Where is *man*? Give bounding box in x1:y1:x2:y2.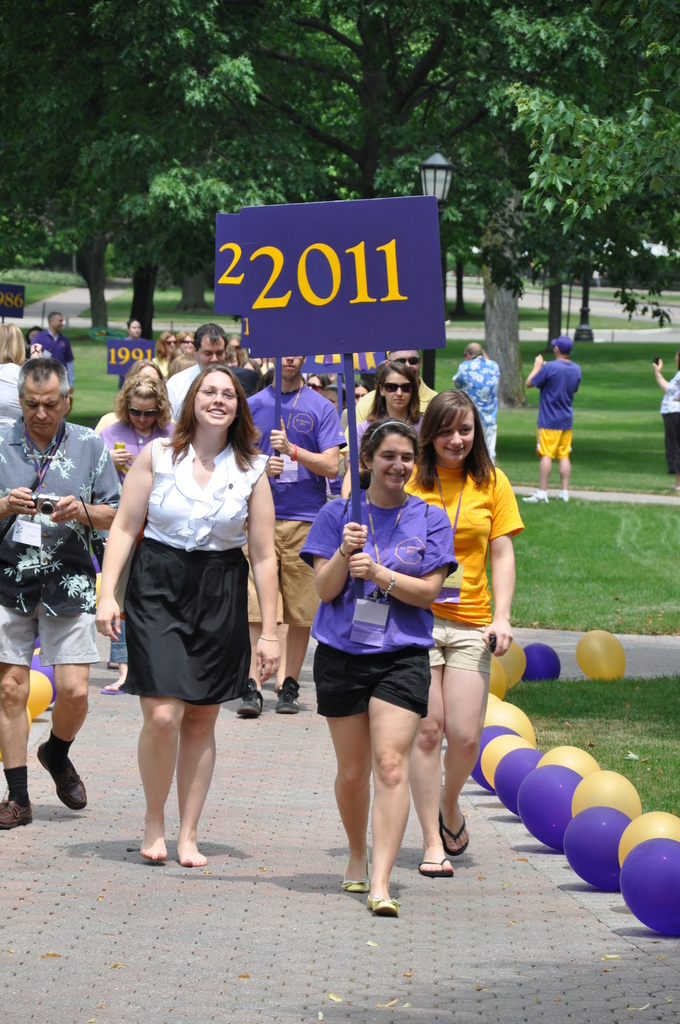
442:342:503:474.
